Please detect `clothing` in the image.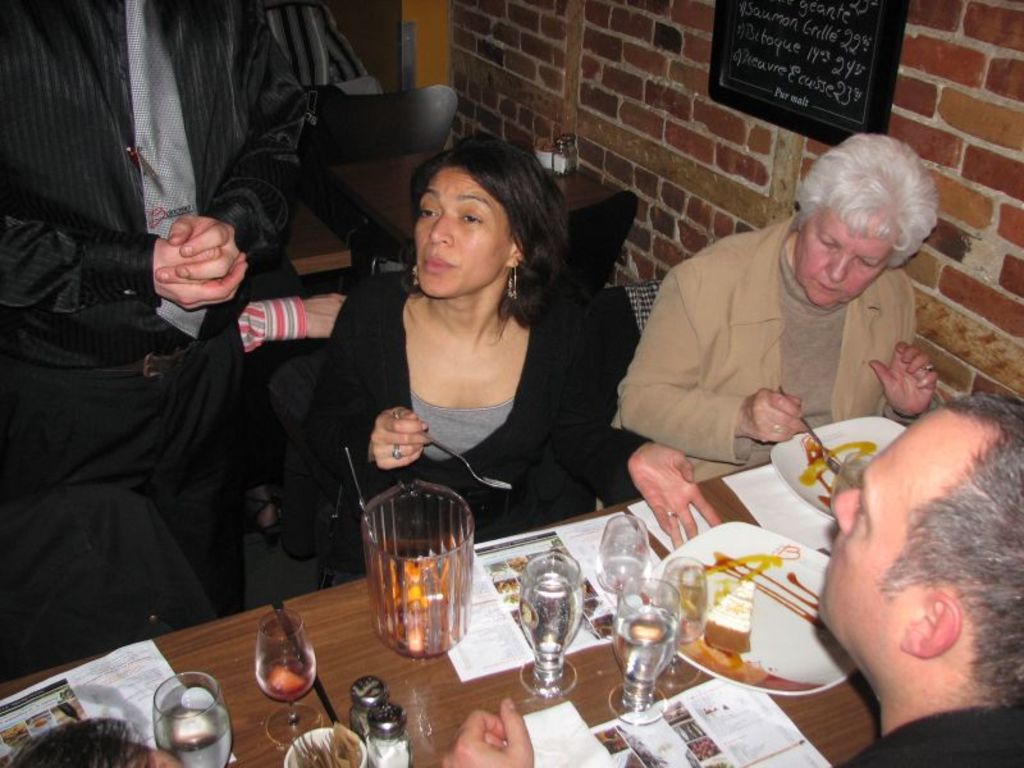
x1=0 y1=0 x2=358 y2=365.
